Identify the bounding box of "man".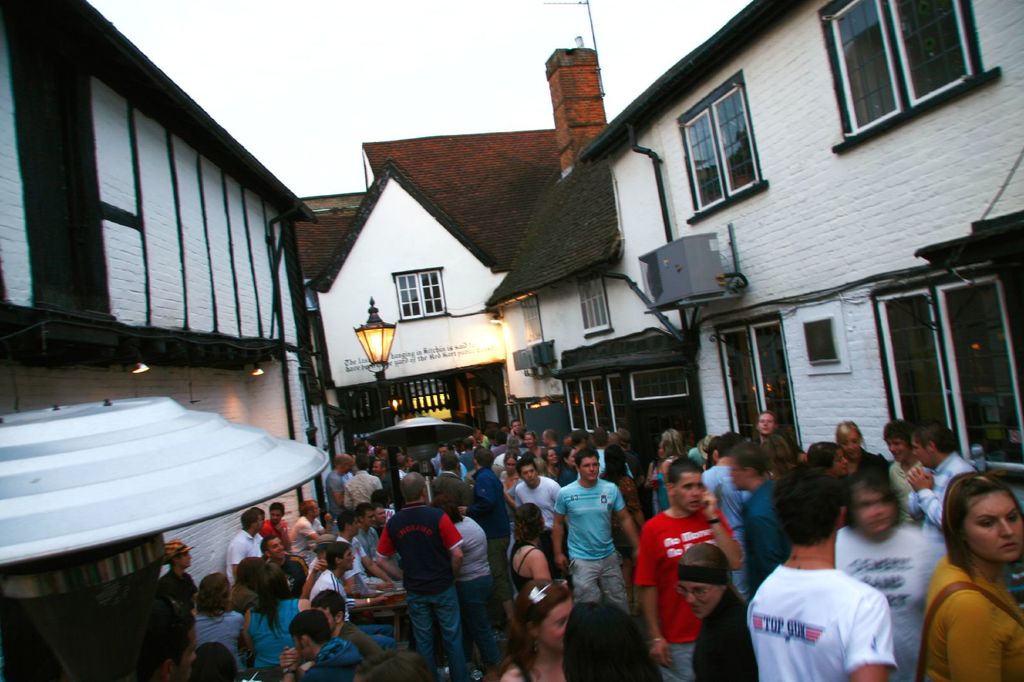
pyautogui.locateOnScreen(553, 448, 635, 619).
